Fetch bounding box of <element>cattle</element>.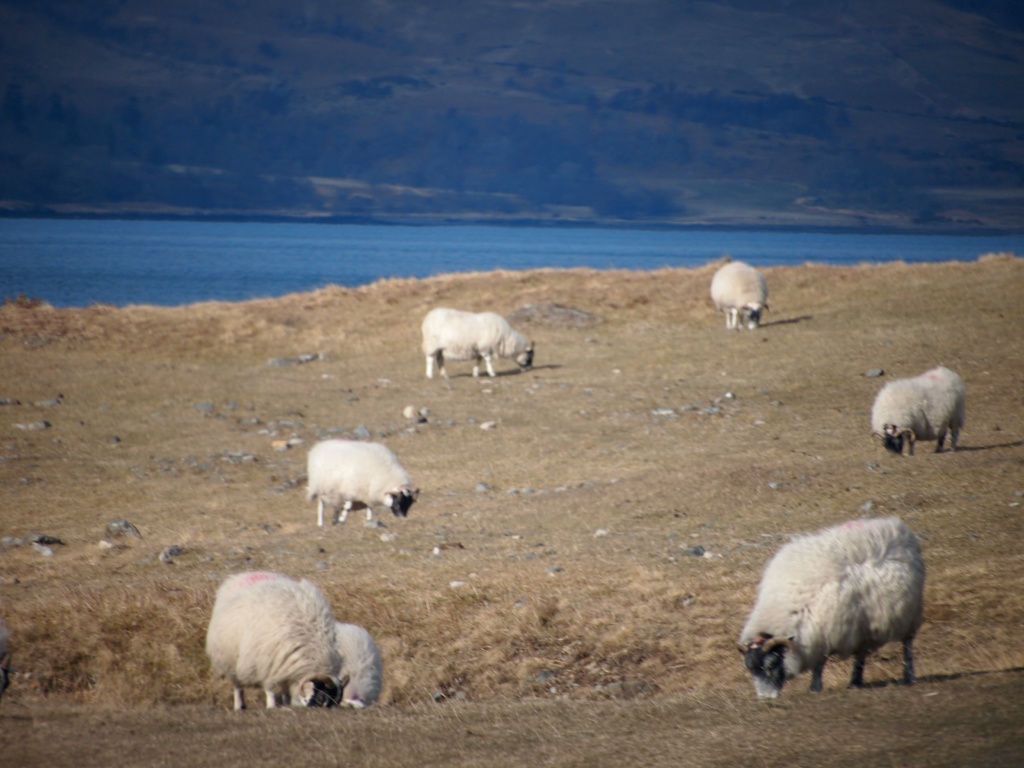
Bbox: 335, 616, 387, 712.
